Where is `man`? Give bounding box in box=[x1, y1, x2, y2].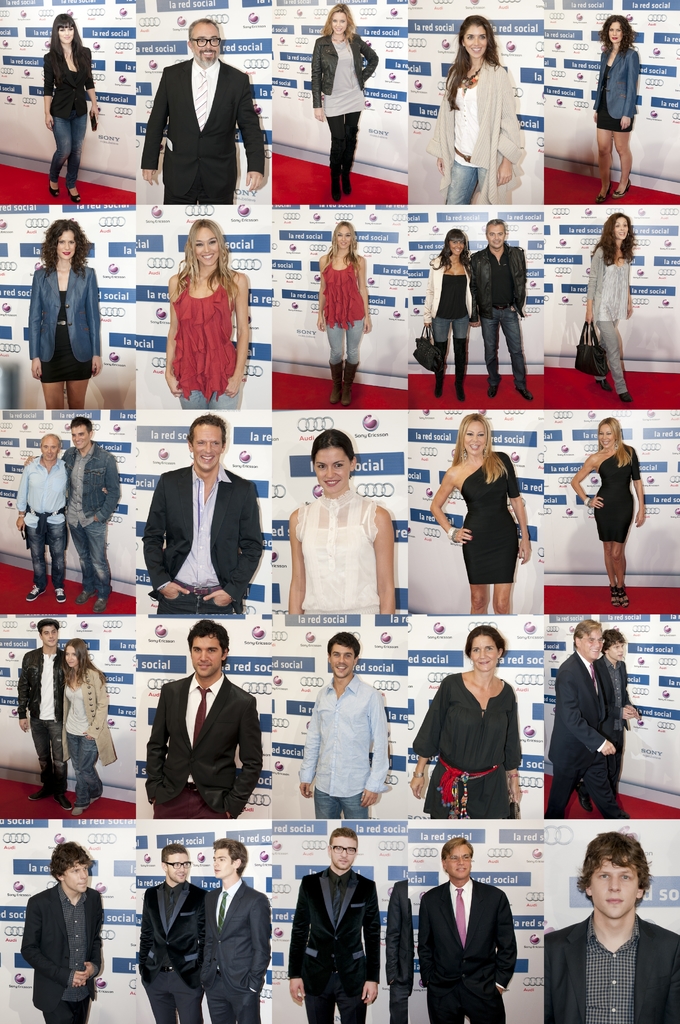
box=[287, 826, 382, 1023].
